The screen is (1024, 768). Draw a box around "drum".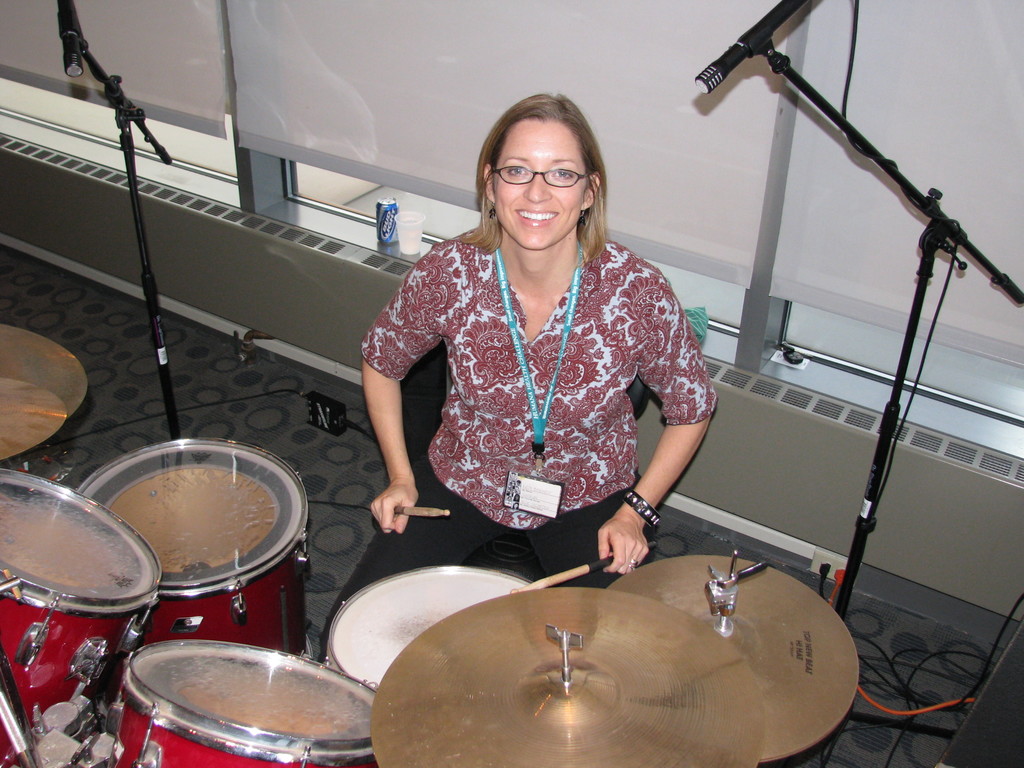
bbox=[0, 467, 163, 767].
